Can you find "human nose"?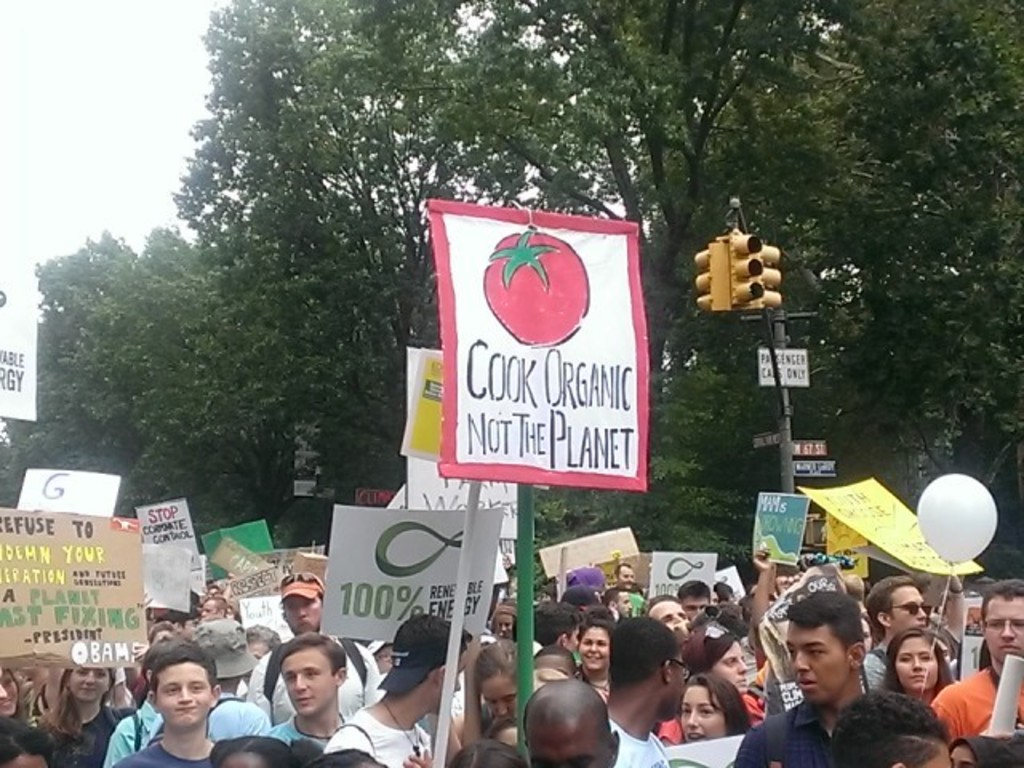
Yes, bounding box: box(496, 699, 504, 718).
